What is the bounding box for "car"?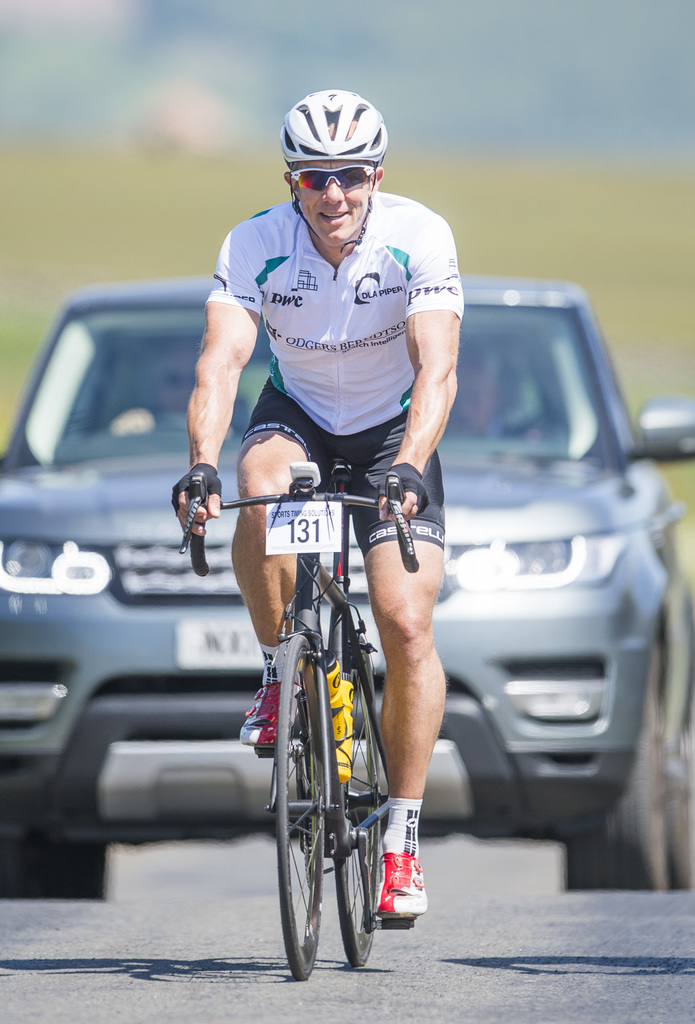
select_region(0, 272, 694, 893).
